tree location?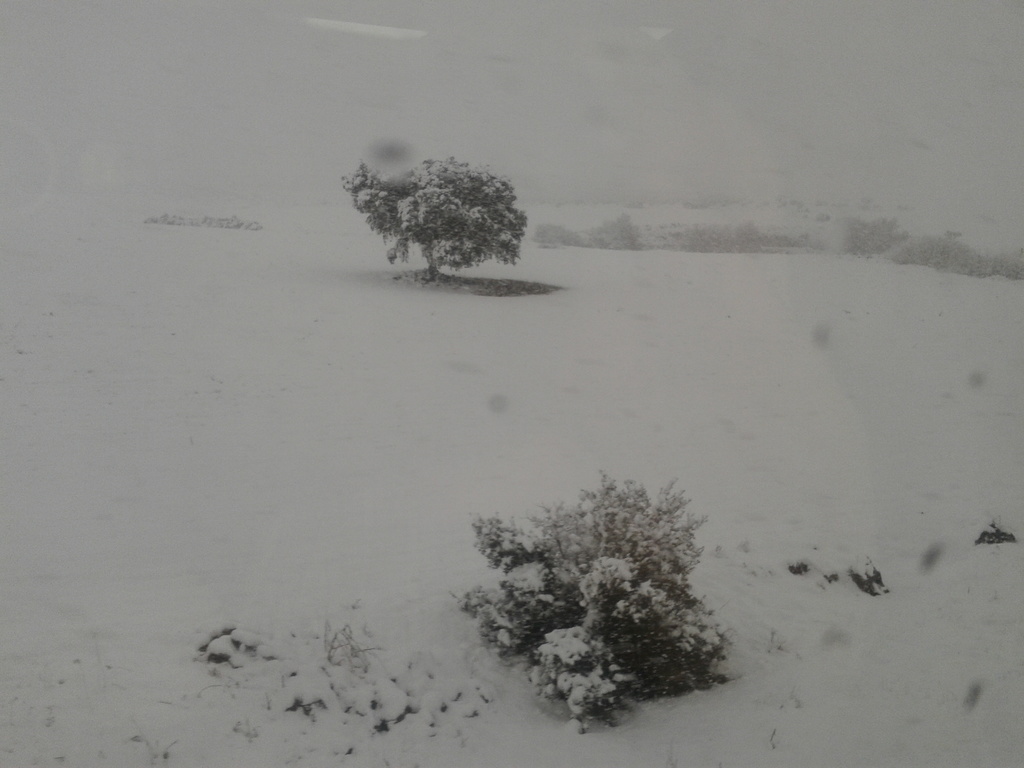
crop(347, 138, 538, 290)
